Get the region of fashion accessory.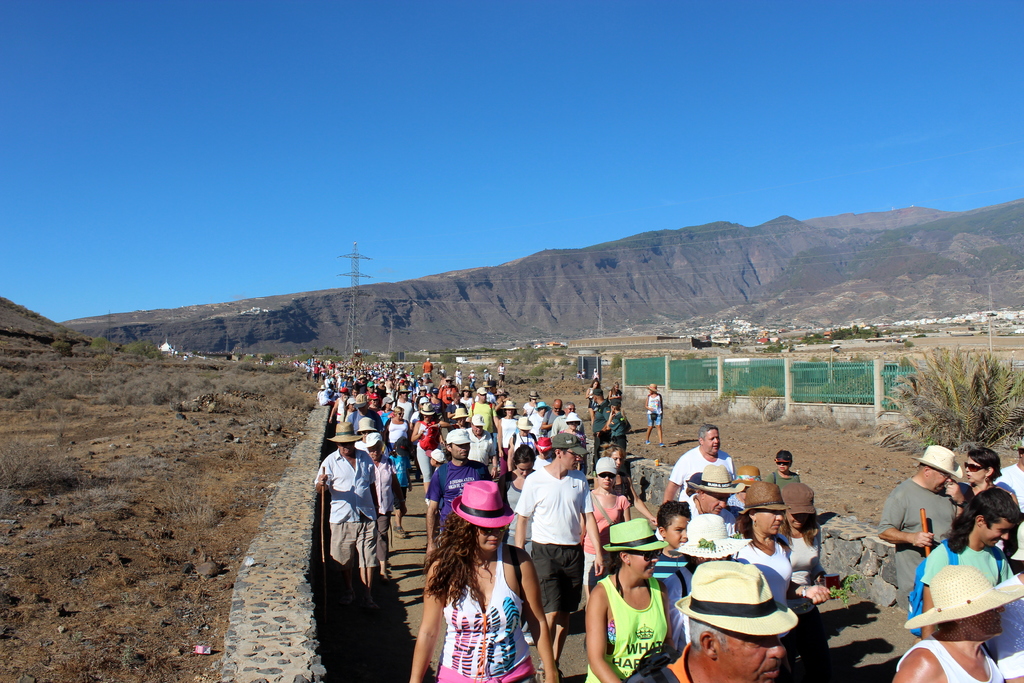
646, 440, 651, 446.
